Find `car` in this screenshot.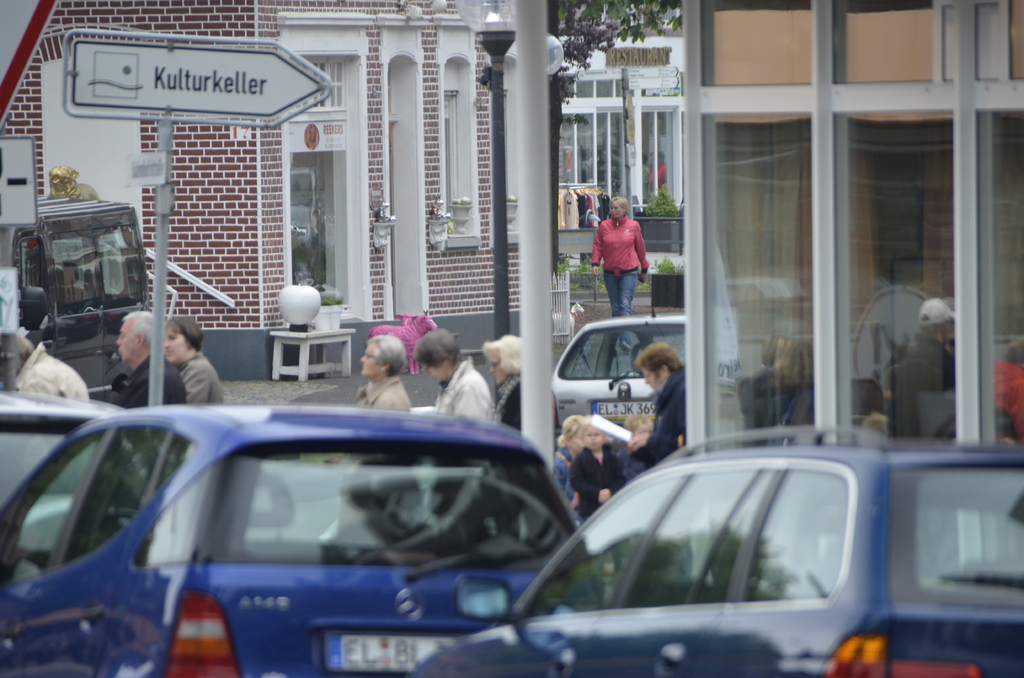
The bounding box for `car` is bbox(0, 403, 602, 677).
